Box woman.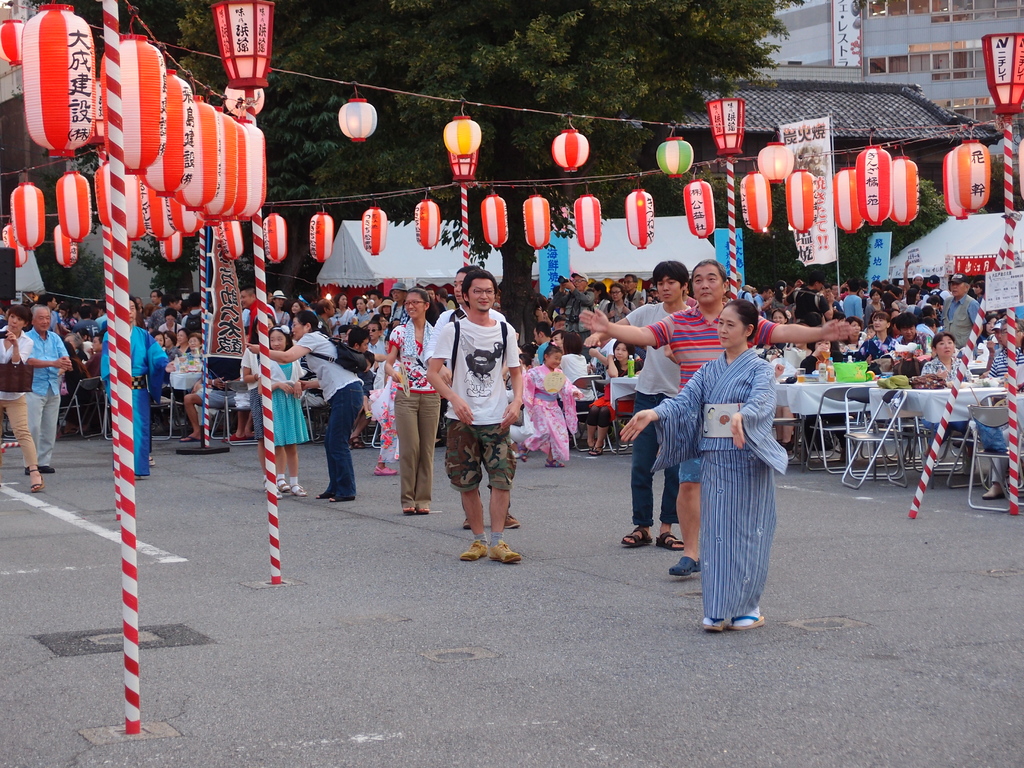
{"left": 181, "top": 333, "right": 204, "bottom": 368}.
